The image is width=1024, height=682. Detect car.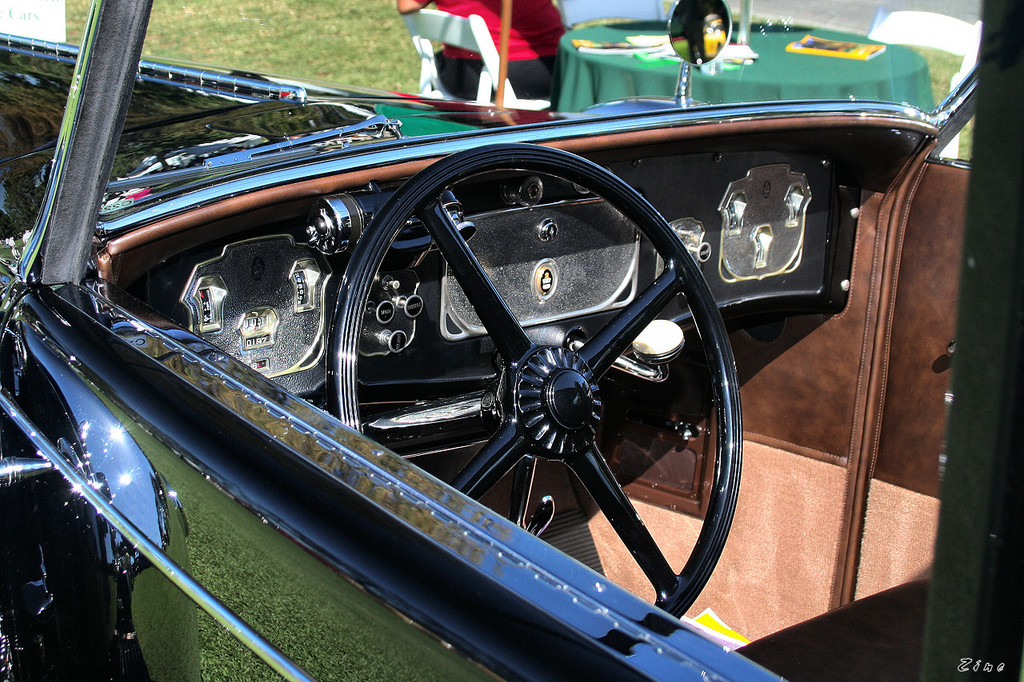
Detection: (0,0,1023,681).
